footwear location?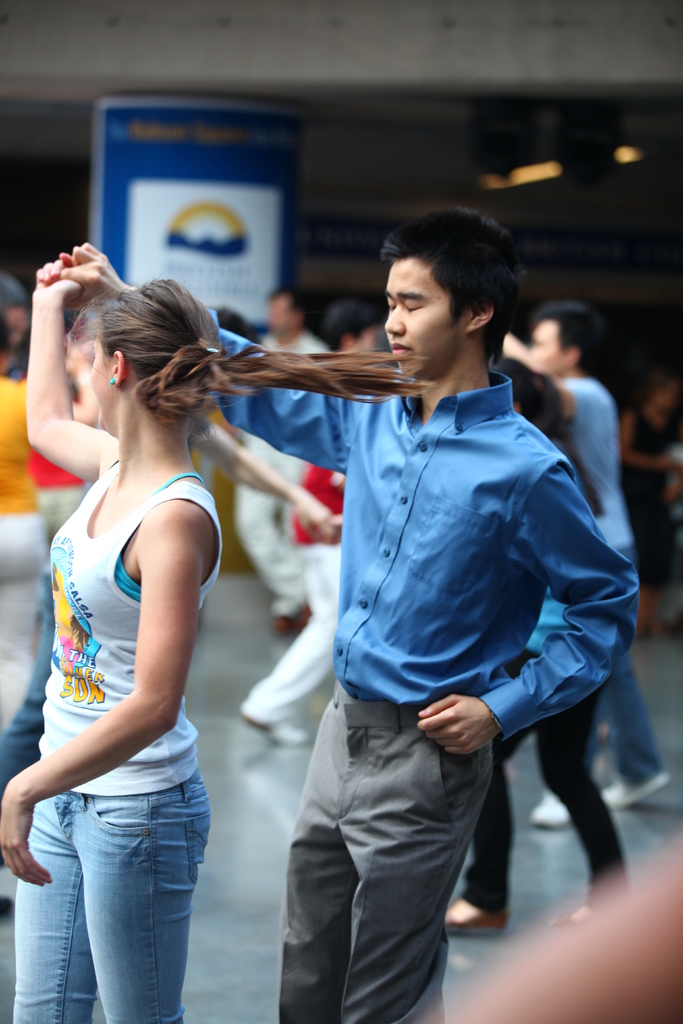
x1=441 y1=909 x2=513 y2=937
